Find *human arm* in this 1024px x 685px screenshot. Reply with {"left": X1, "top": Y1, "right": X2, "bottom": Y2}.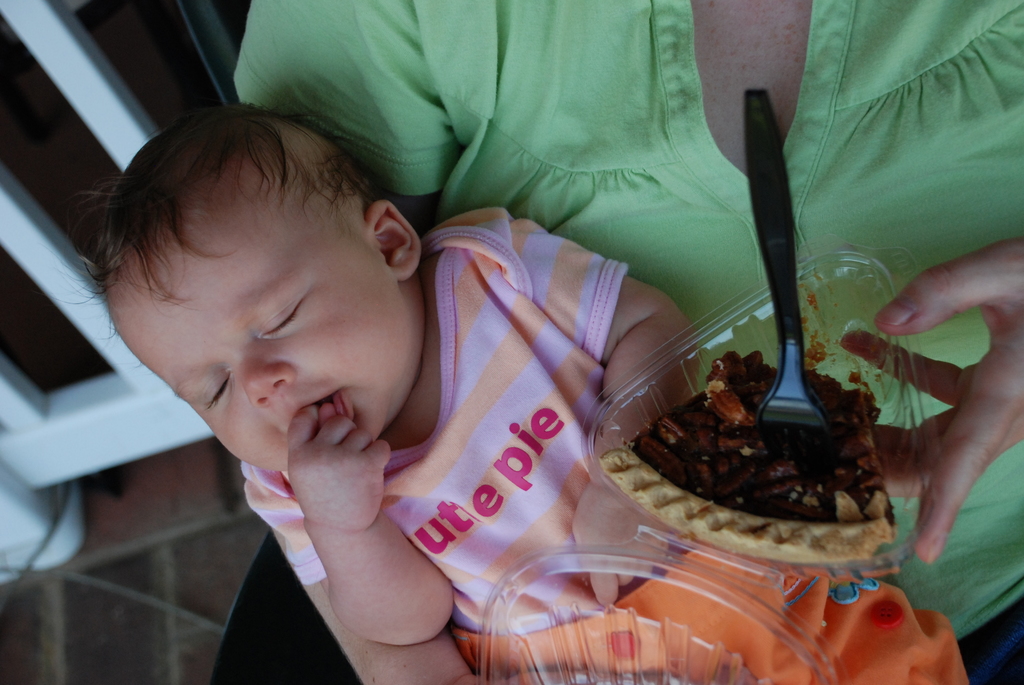
{"left": 244, "top": 0, "right": 512, "bottom": 684}.
